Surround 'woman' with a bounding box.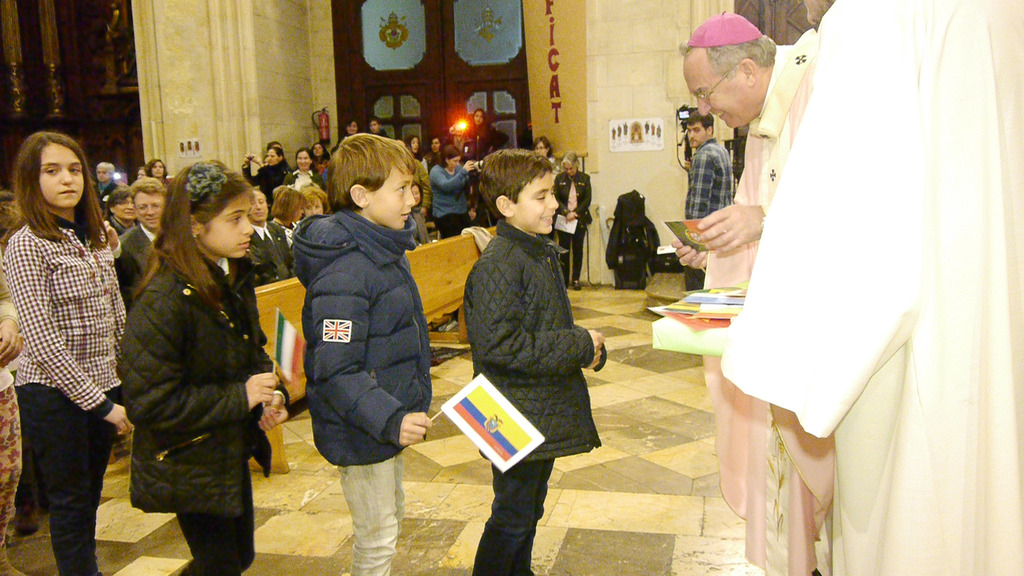
538 136 563 183.
